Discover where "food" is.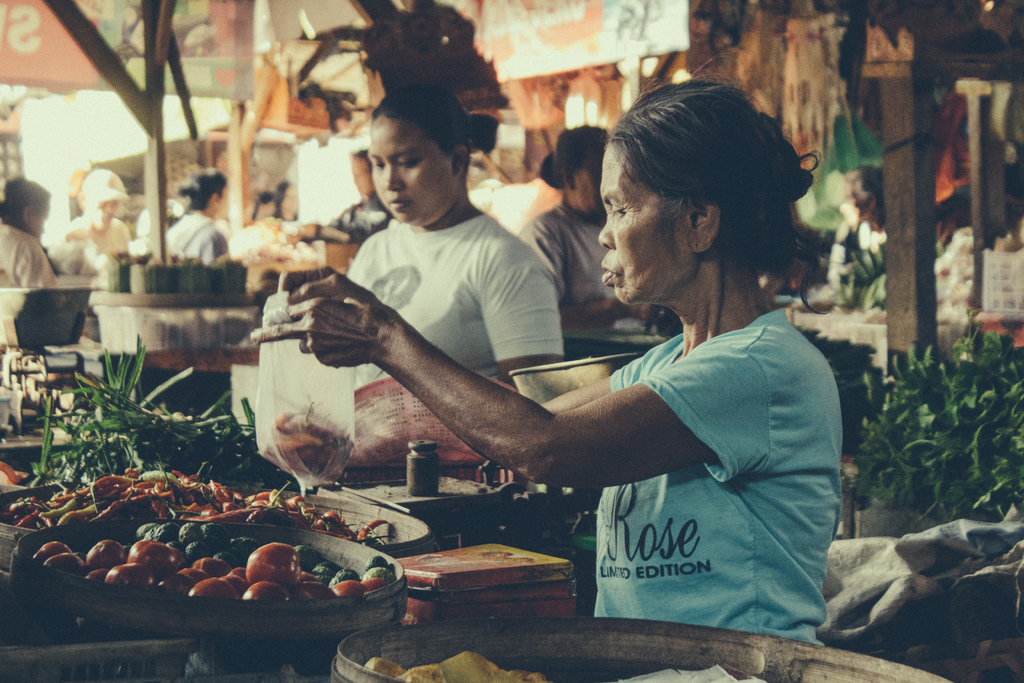
Discovered at <region>37, 516, 401, 598</region>.
